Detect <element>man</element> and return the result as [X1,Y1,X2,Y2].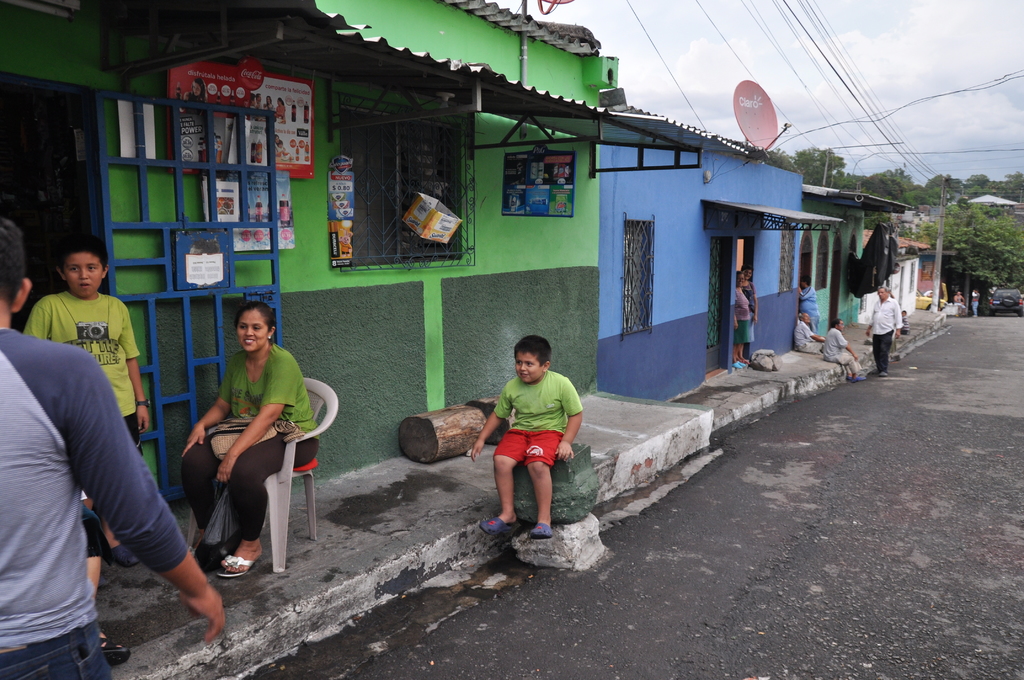
[822,314,863,385].
